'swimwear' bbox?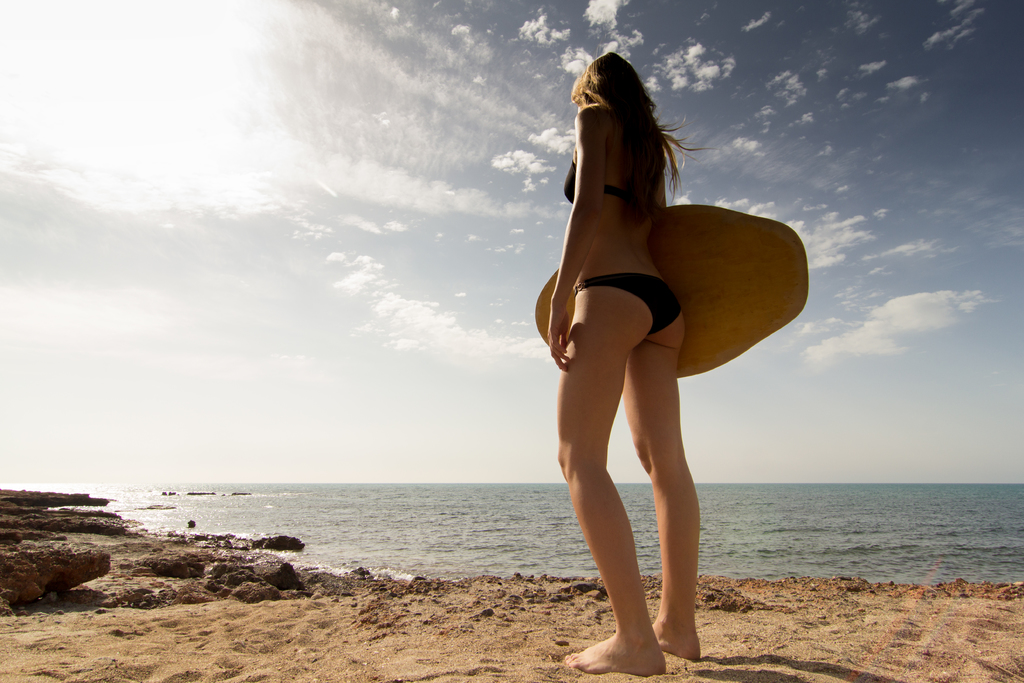
(x1=572, y1=273, x2=680, y2=331)
